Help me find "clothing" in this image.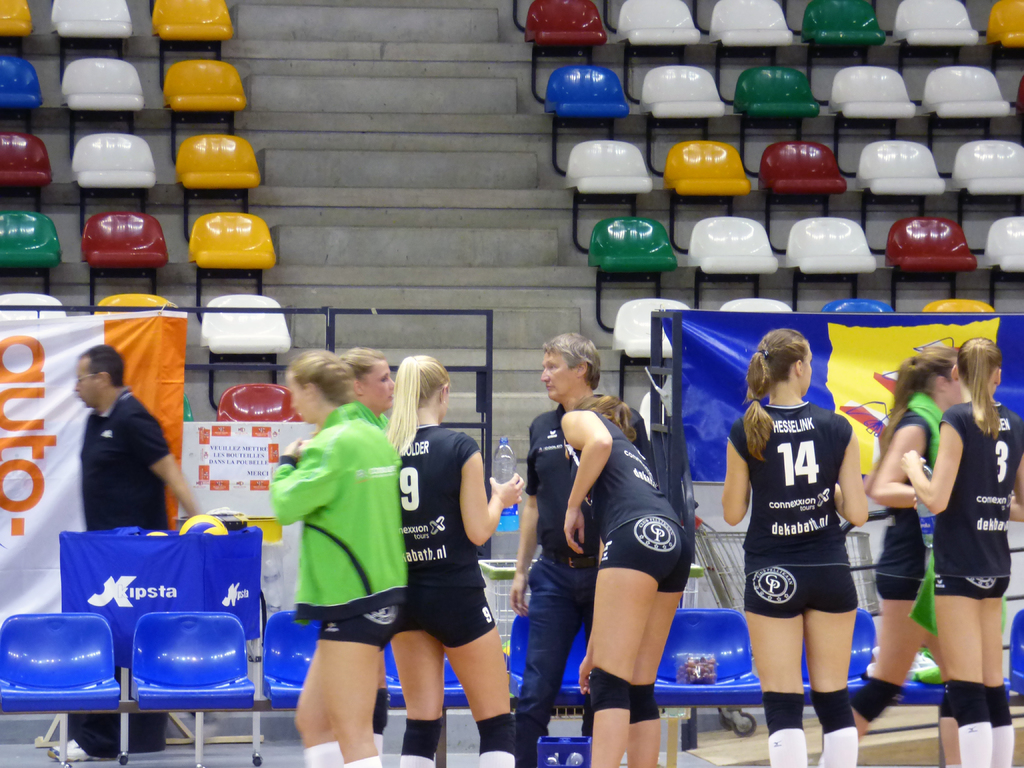
Found it: bbox=[876, 389, 941, 598].
